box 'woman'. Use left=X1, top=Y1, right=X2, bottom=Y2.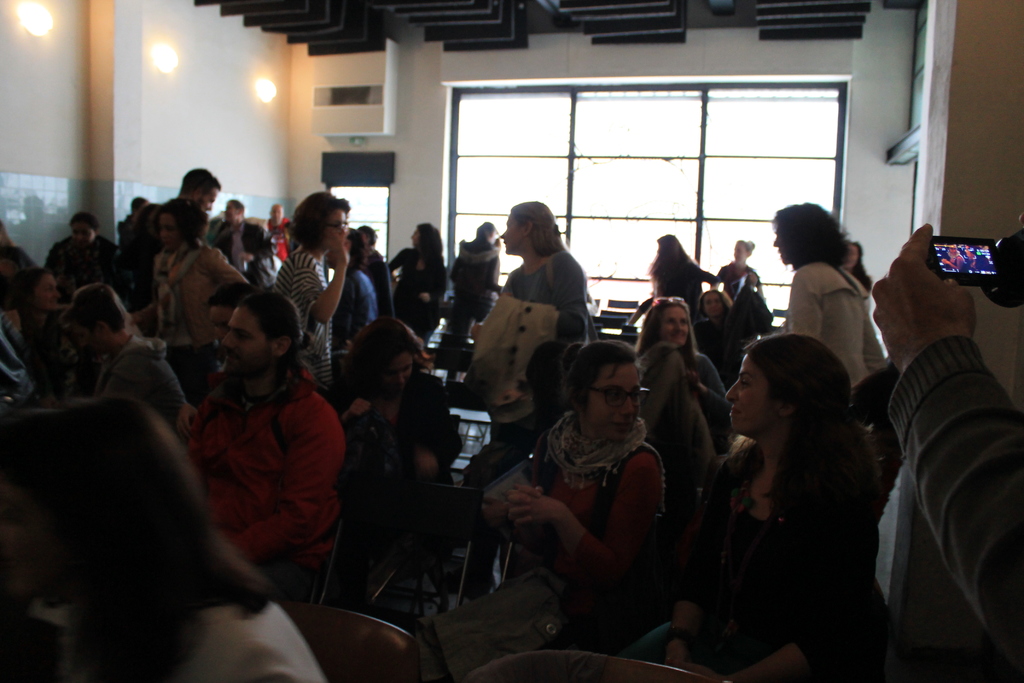
left=470, top=332, right=673, bottom=658.
